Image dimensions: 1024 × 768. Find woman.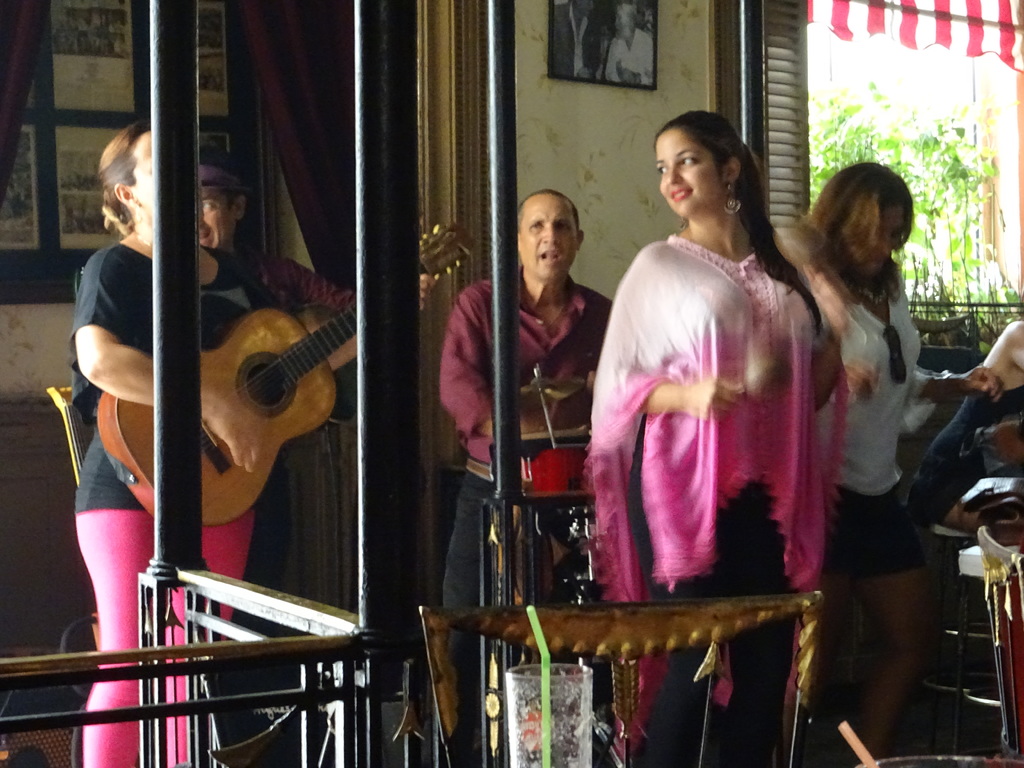
box=[590, 112, 846, 767].
